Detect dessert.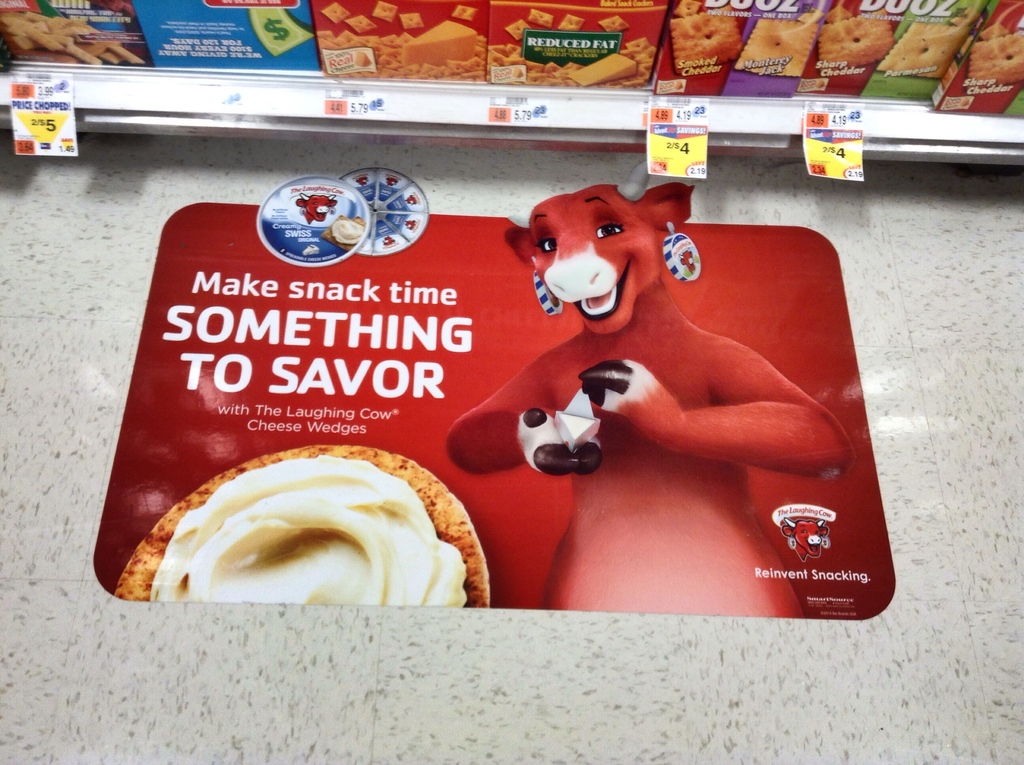
Detected at [451,0,477,24].
